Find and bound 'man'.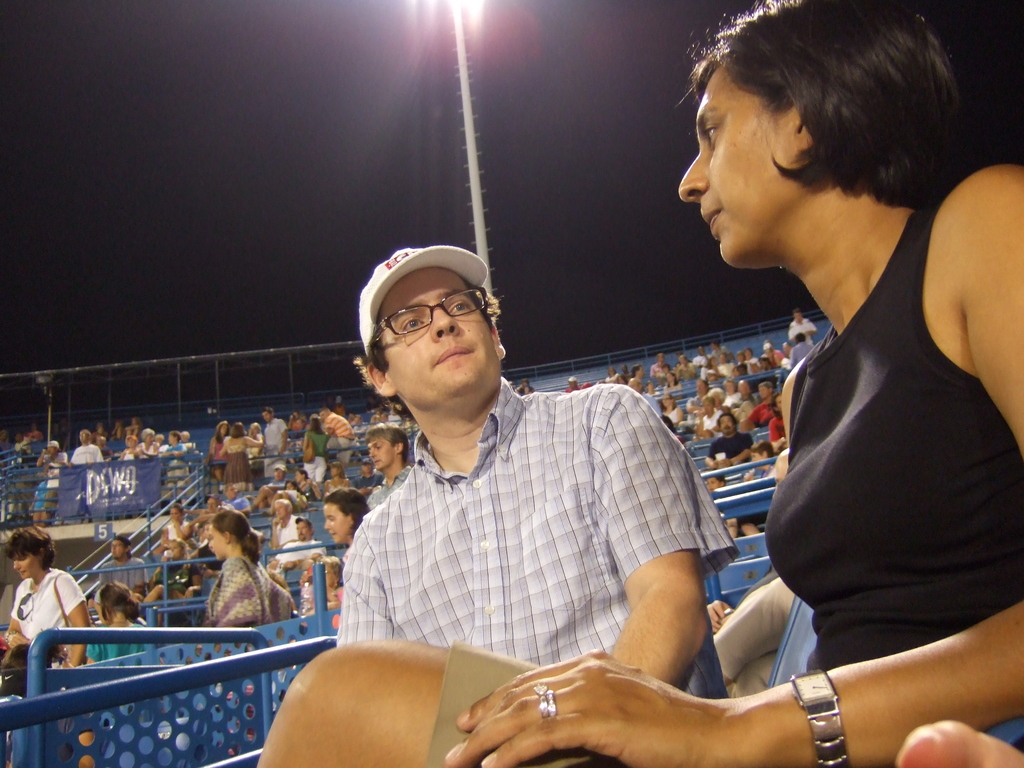
Bound: select_region(256, 404, 292, 477).
